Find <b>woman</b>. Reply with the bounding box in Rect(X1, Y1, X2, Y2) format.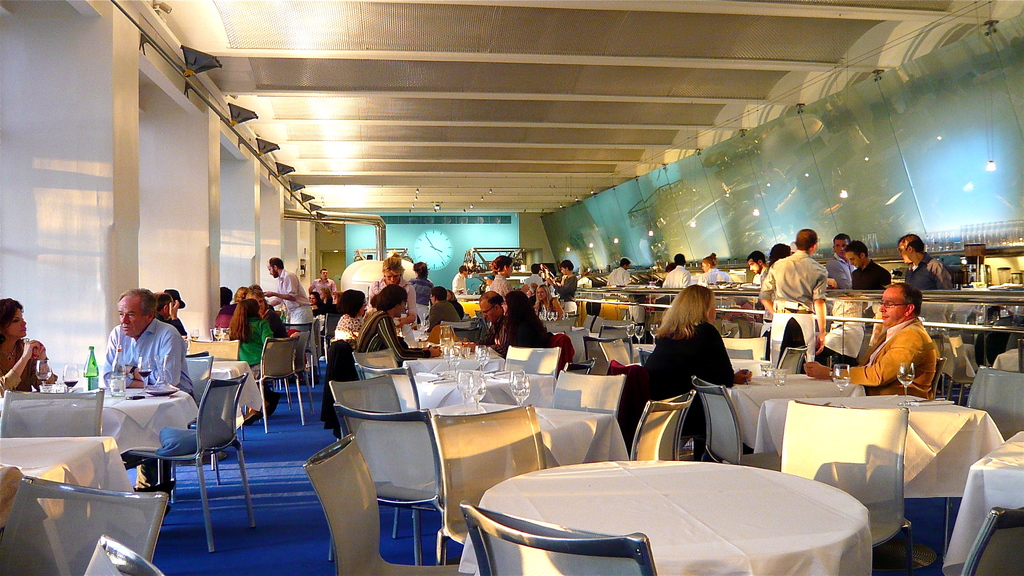
Rect(758, 242, 793, 356).
